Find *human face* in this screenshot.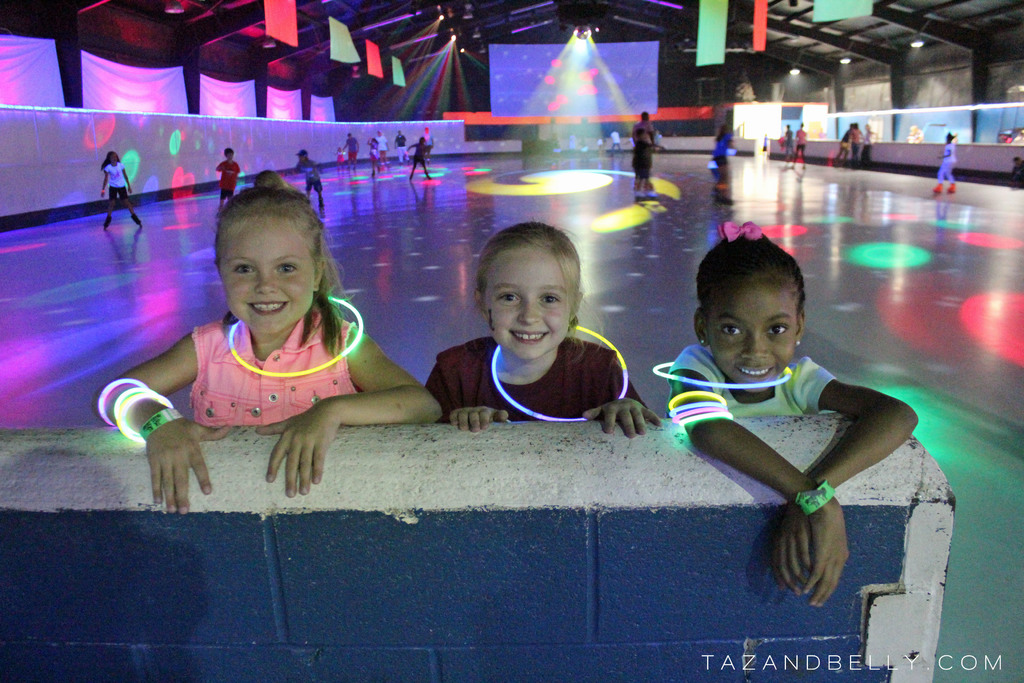
The bounding box for *human face* is <region>485, 250, 572, 359</region>.
